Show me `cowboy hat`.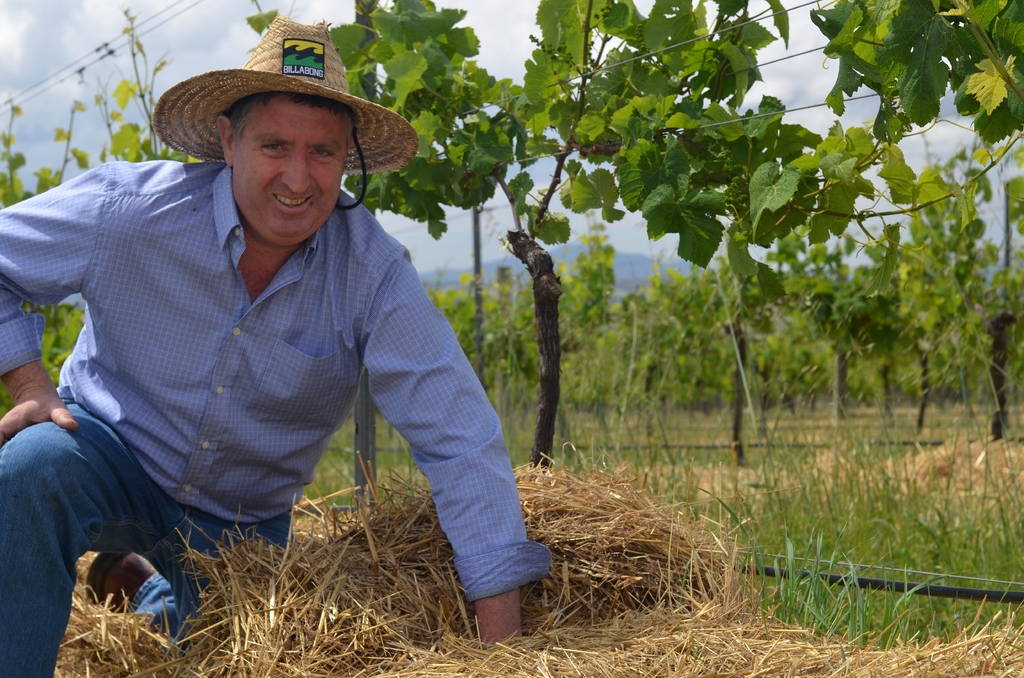
`cowboy hat` is here: {"left": 150, "top": 15, "right": 380, "bottom": 211}.
